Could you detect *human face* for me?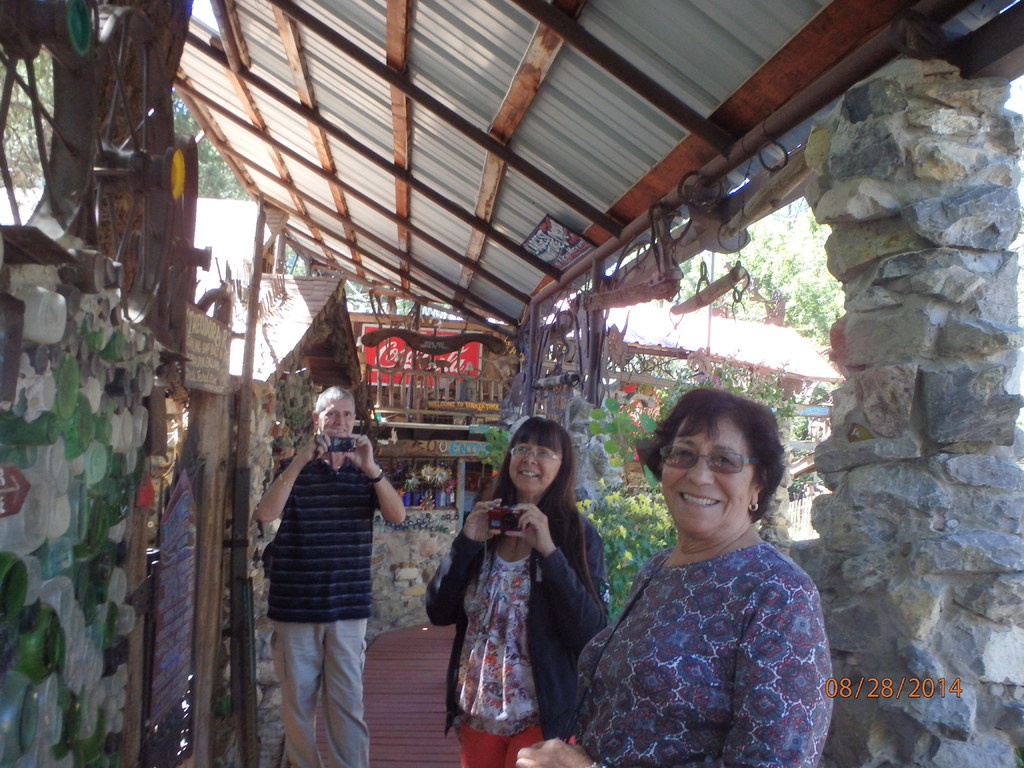
Detection result: <region>511, 446, 566, 495</region>.
